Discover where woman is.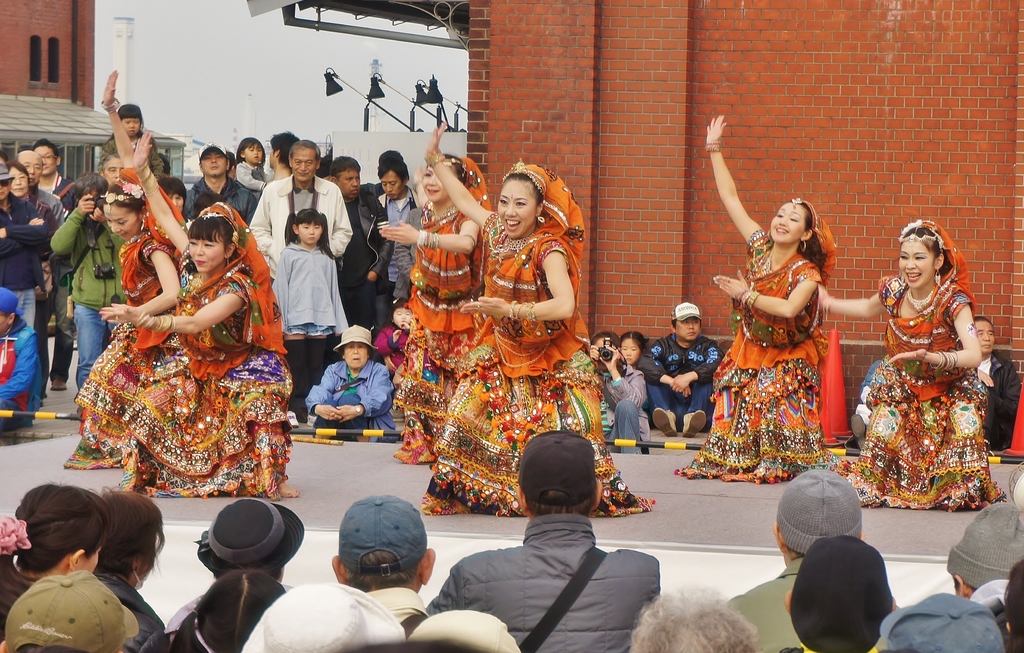
Discovered at left=56, top=69, right=193, bottom=469.
